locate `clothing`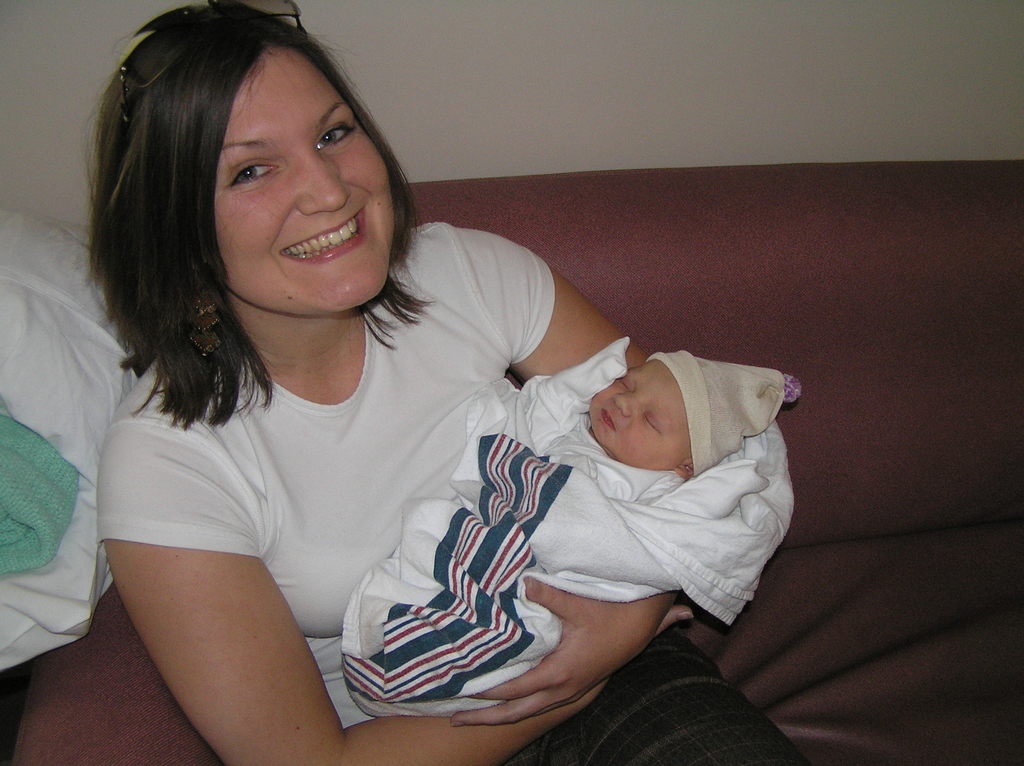
bbox=[60, 239, 704, 698]
